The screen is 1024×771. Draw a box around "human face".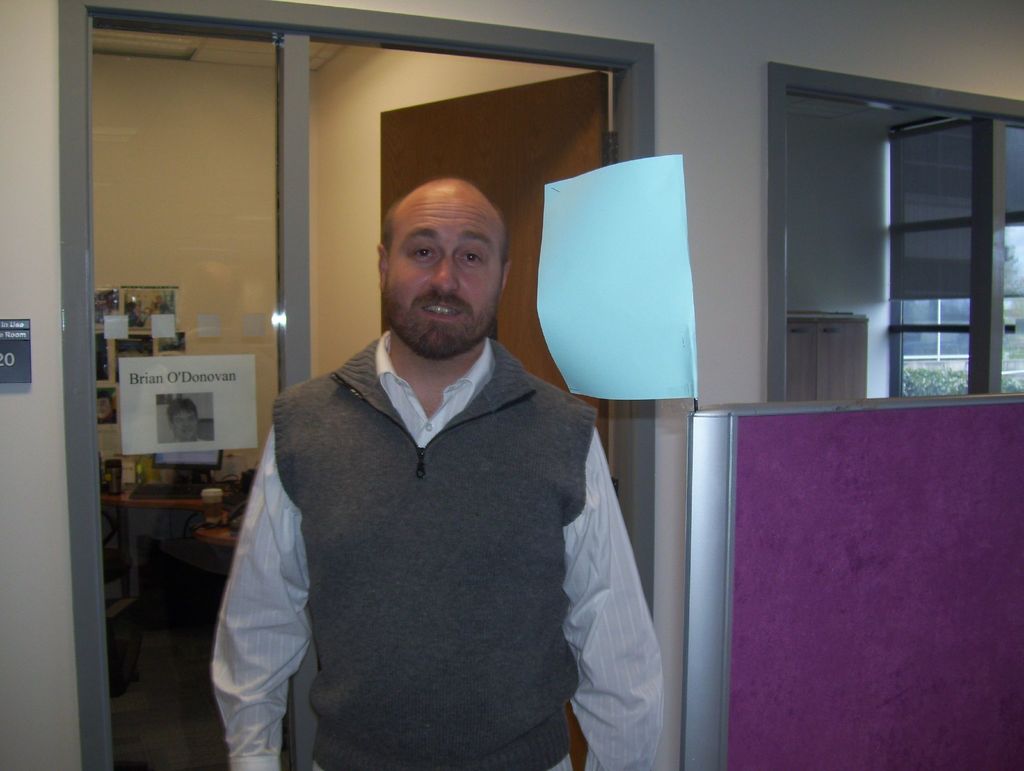
locate(387, 173, 502, 360).
